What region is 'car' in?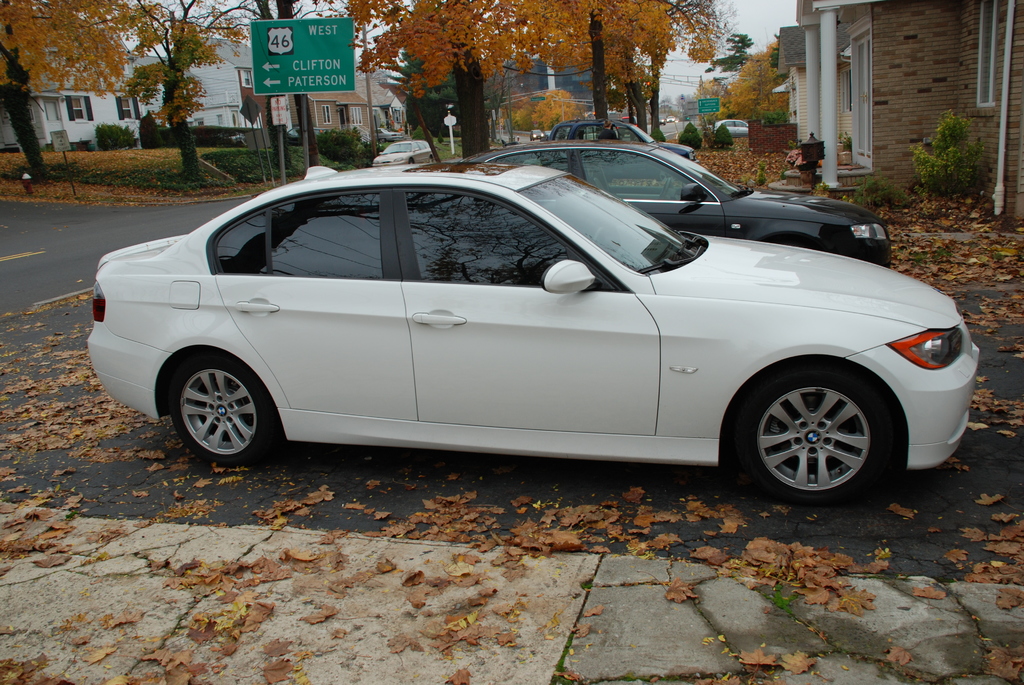
crop(78, 156, 986, 514).
